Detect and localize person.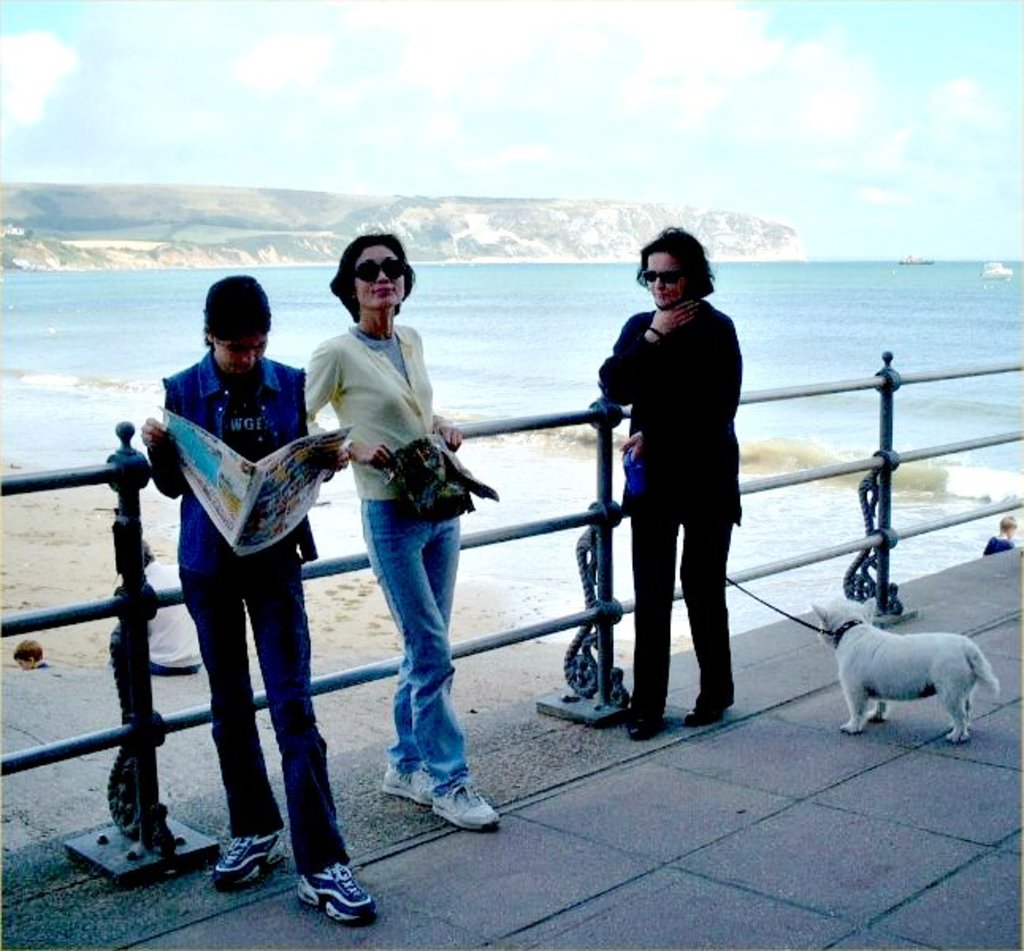
Localized at locate(122, 254, 333, 859).
